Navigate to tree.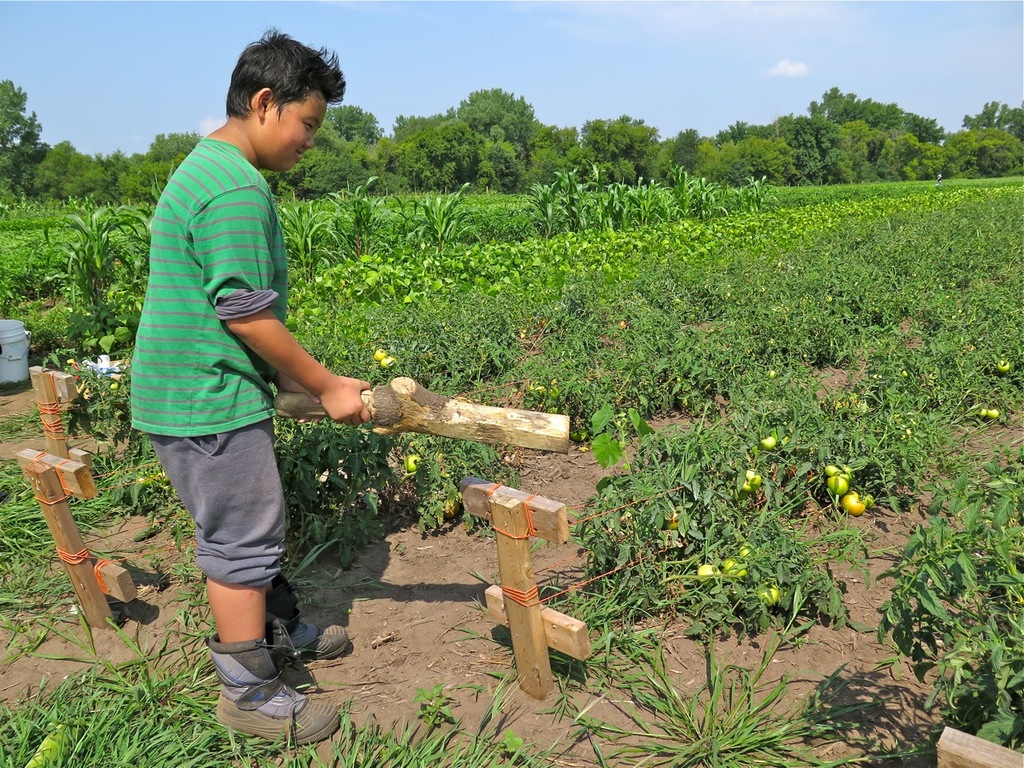
Navigation target: pyautogui.locateOnScreen(480, 122, 538, 202).
